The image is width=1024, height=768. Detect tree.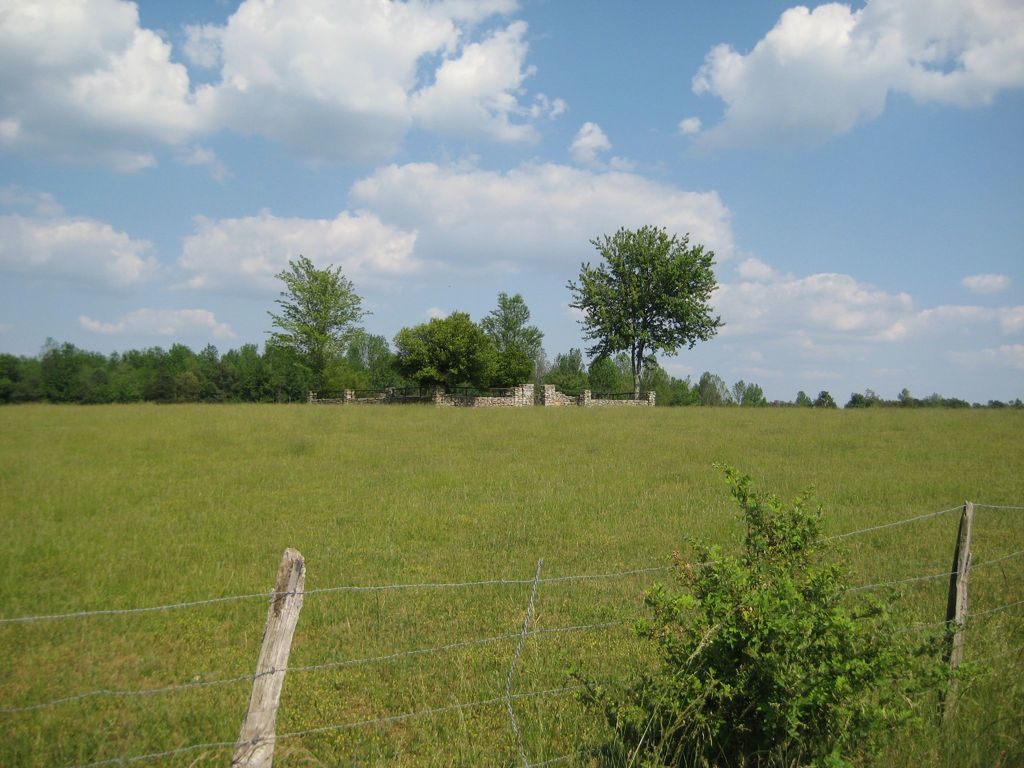
Detection: <region>268, 257, 373, 390</region>.
